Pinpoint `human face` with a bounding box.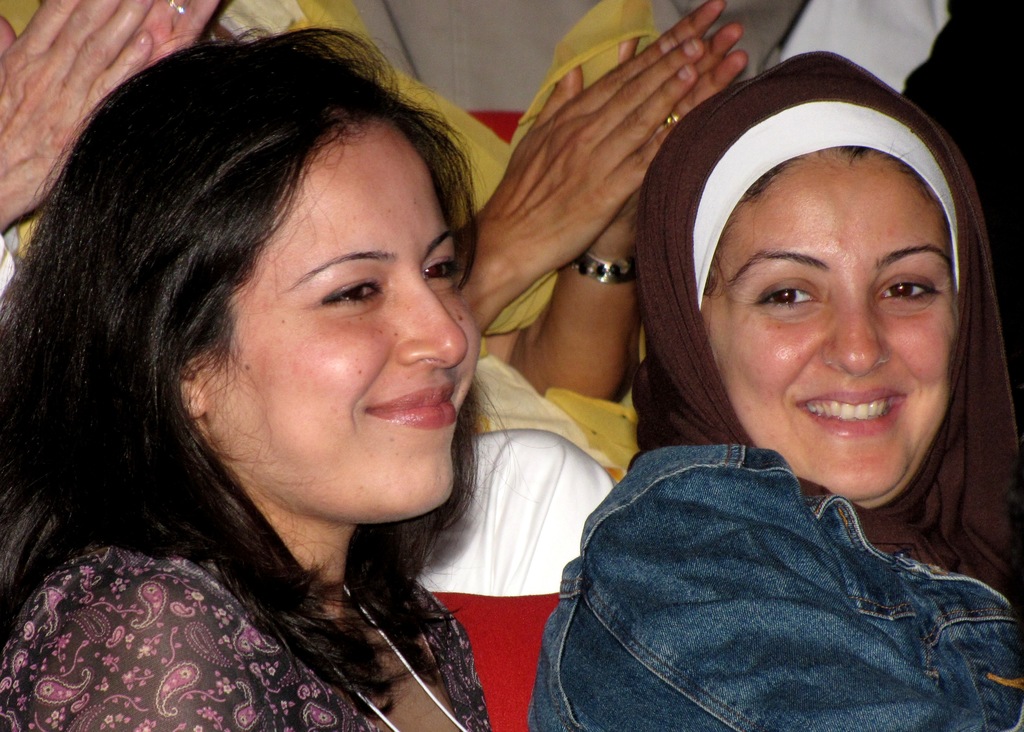
Rect(708, 161, 961, 505).
